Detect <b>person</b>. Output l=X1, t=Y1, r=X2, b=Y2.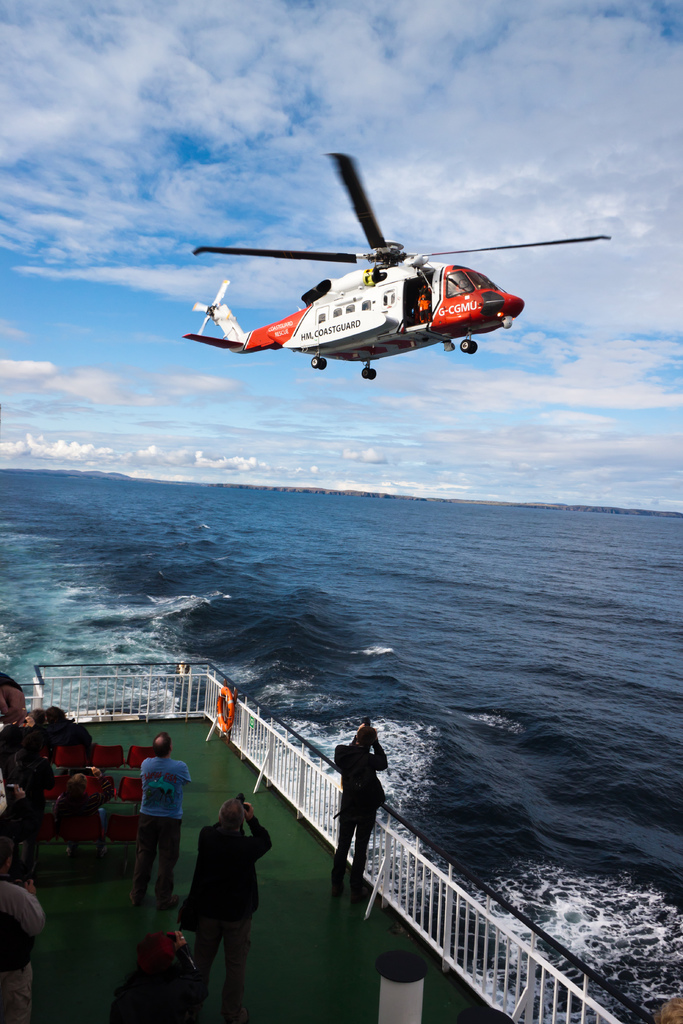
l=111, t=930, r=202, b=1023.
